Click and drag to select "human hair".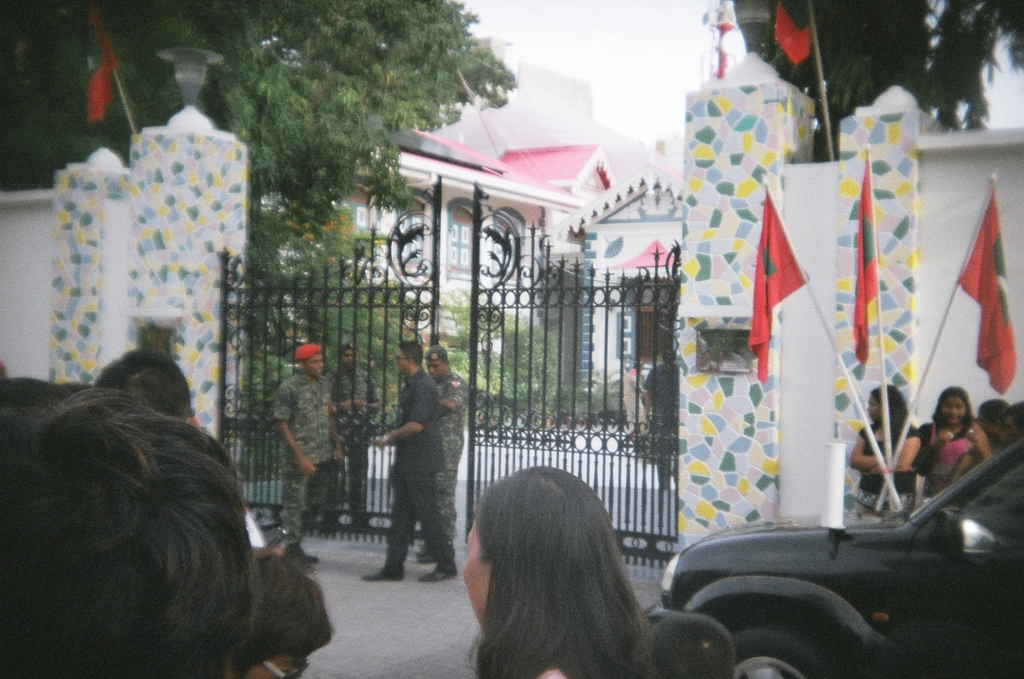
Selection: rect(93, 345, 195, 424).
